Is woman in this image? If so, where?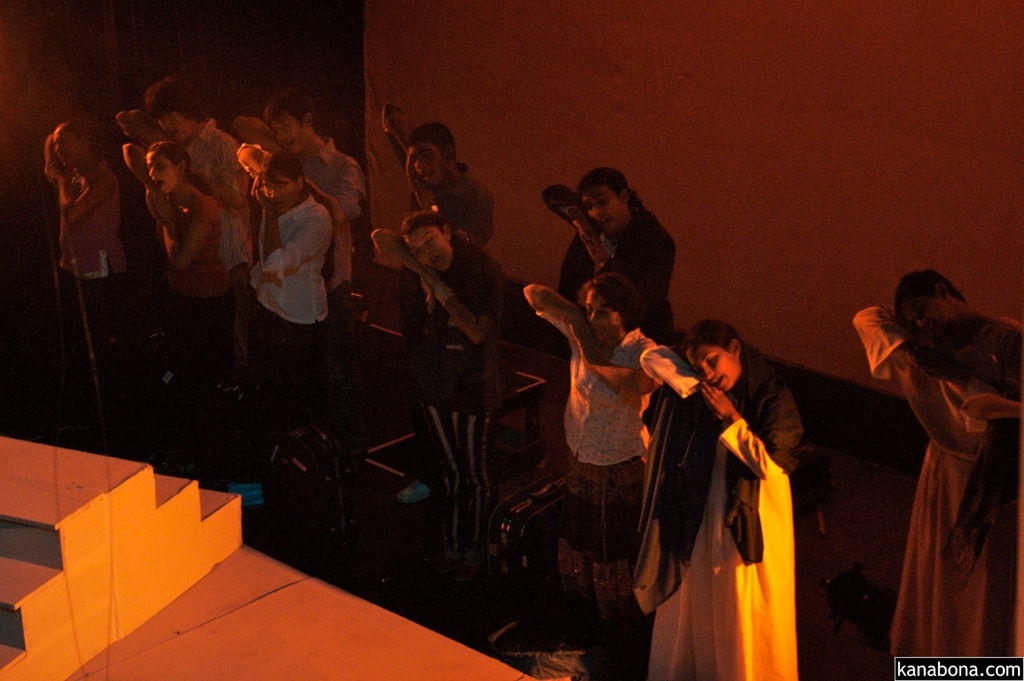
Yes, at crop(517, 263, 675, 574).
